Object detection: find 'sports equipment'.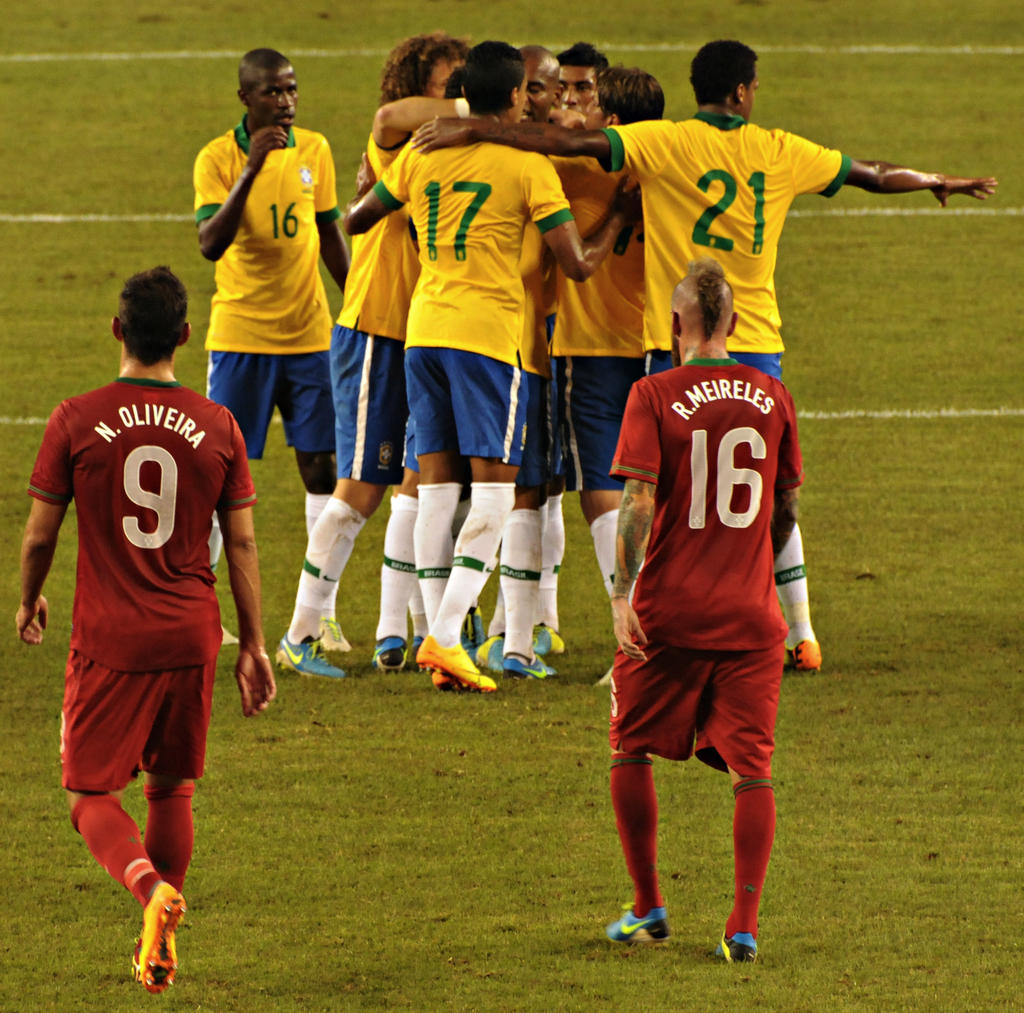
132:874:189:993.
